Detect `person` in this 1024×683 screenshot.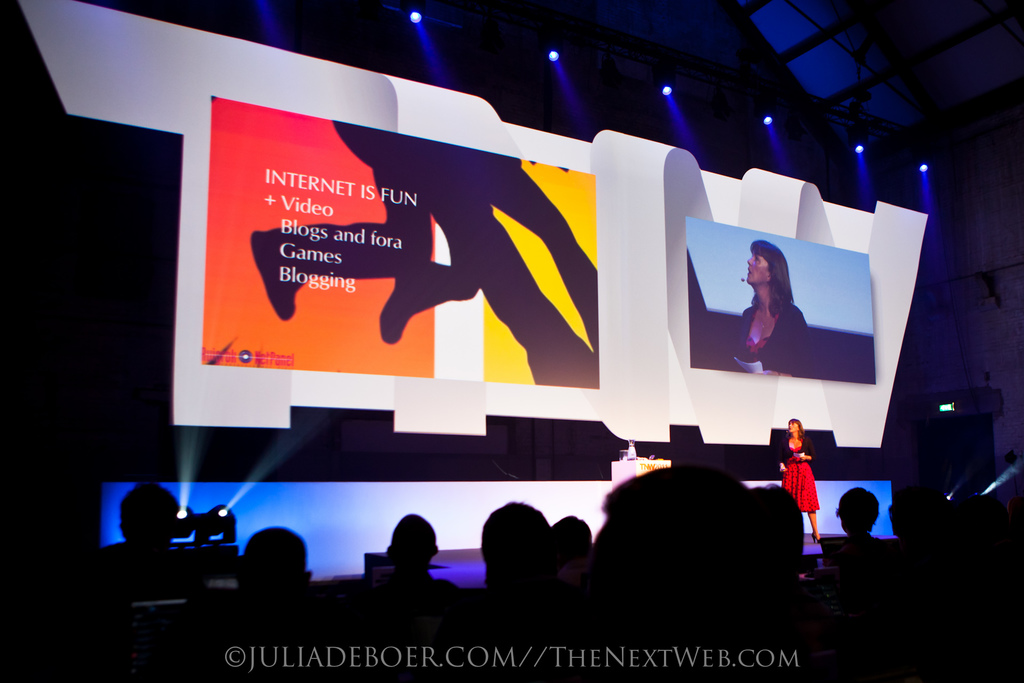
Detection: 777/410/824/544.
